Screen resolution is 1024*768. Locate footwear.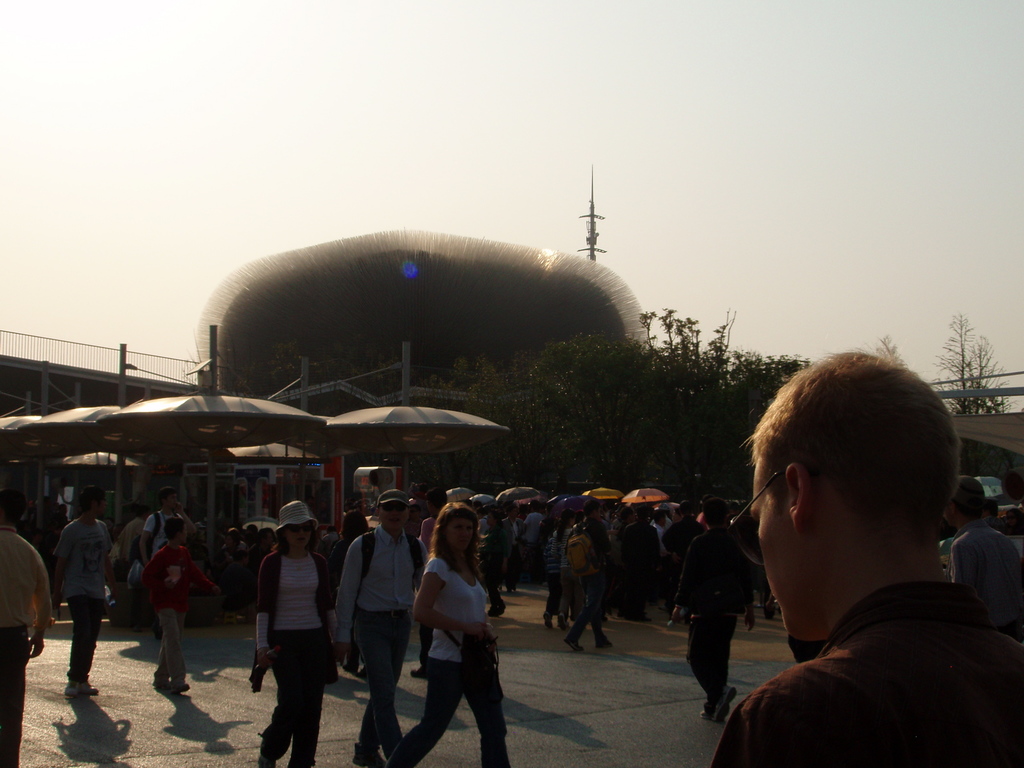
box(152, 674, 167, 691).
